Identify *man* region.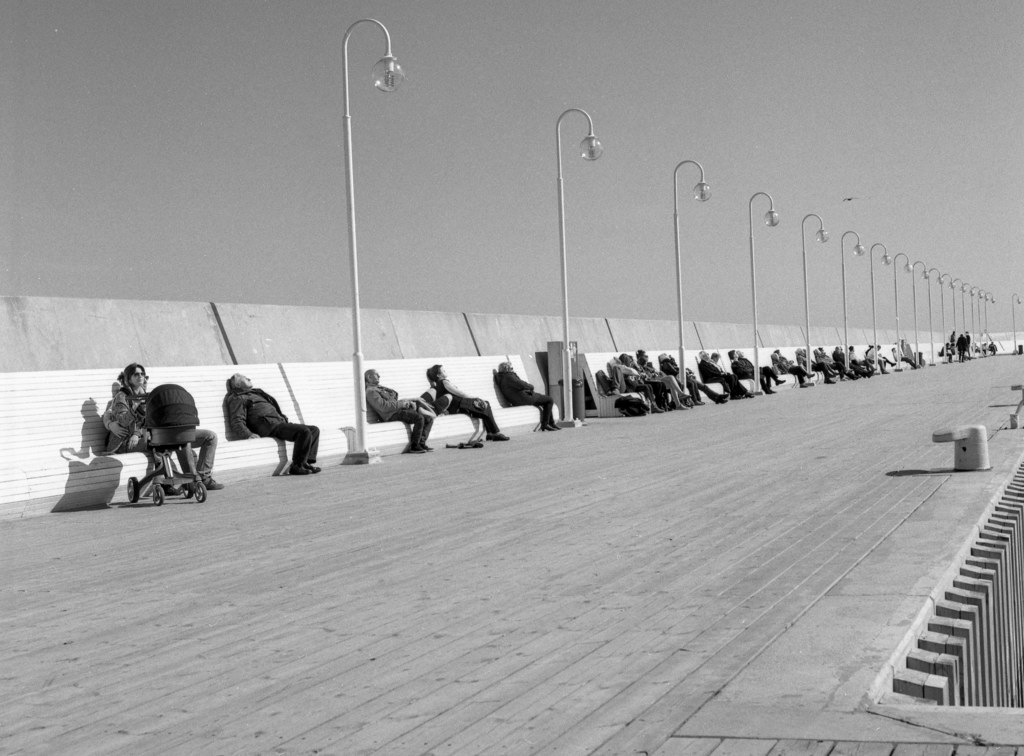
Region: 223 384 304 483.
